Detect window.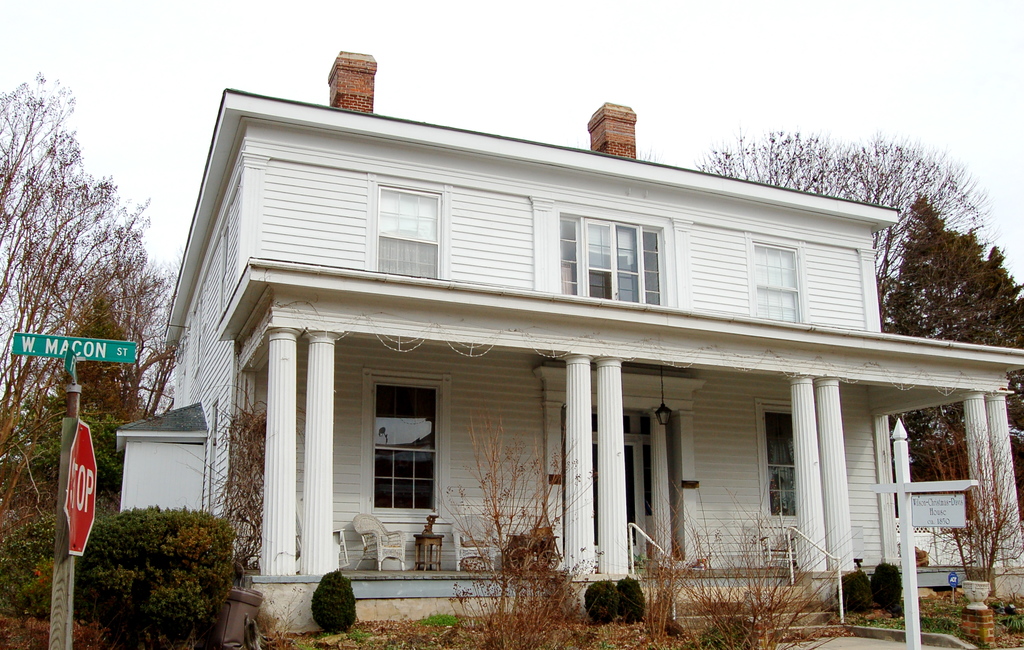
Detected at 753 396 813 529.
